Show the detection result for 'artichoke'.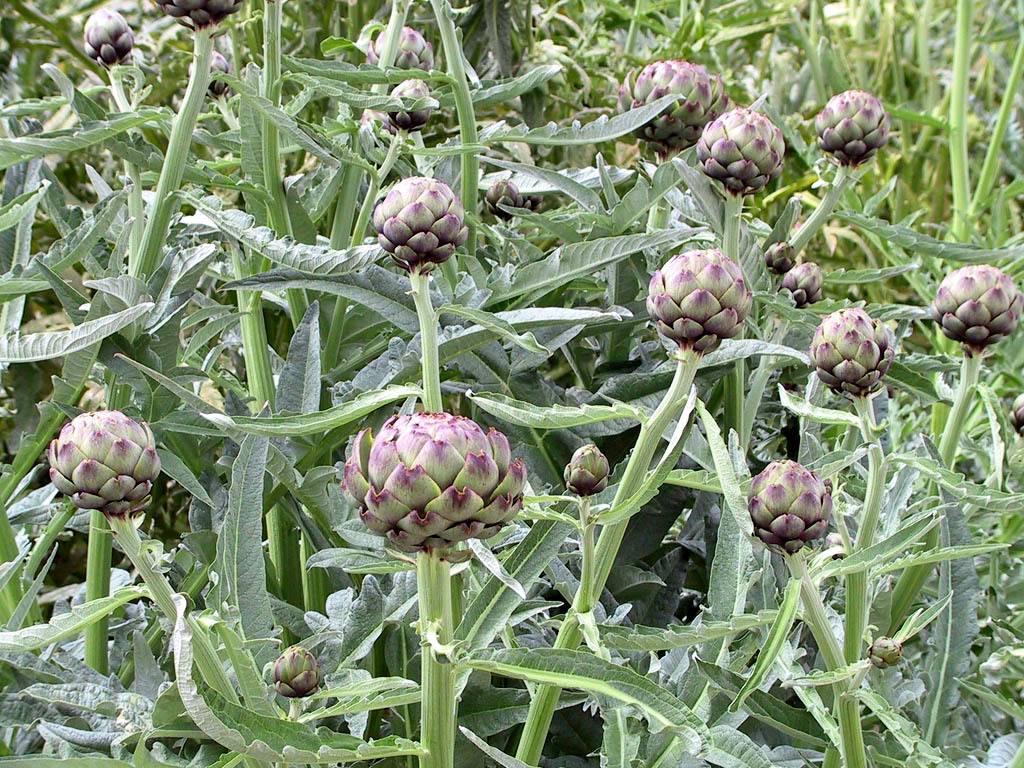
(left=750, top=459, right=831, bottom=583).
